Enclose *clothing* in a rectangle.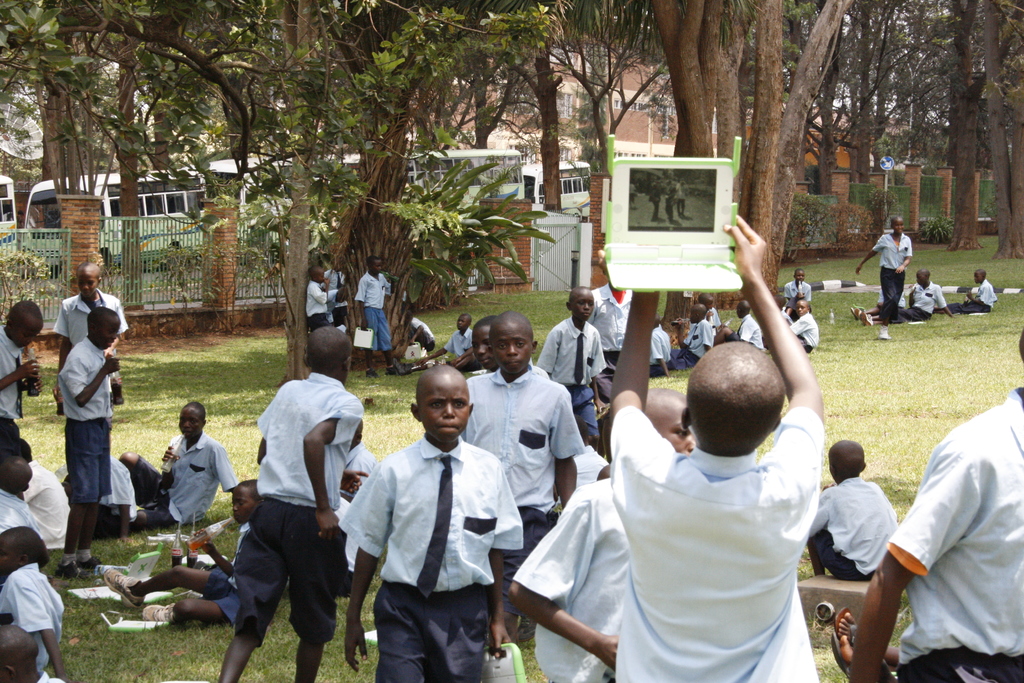
x1=22 y1=461 x2=70 y2=555.
